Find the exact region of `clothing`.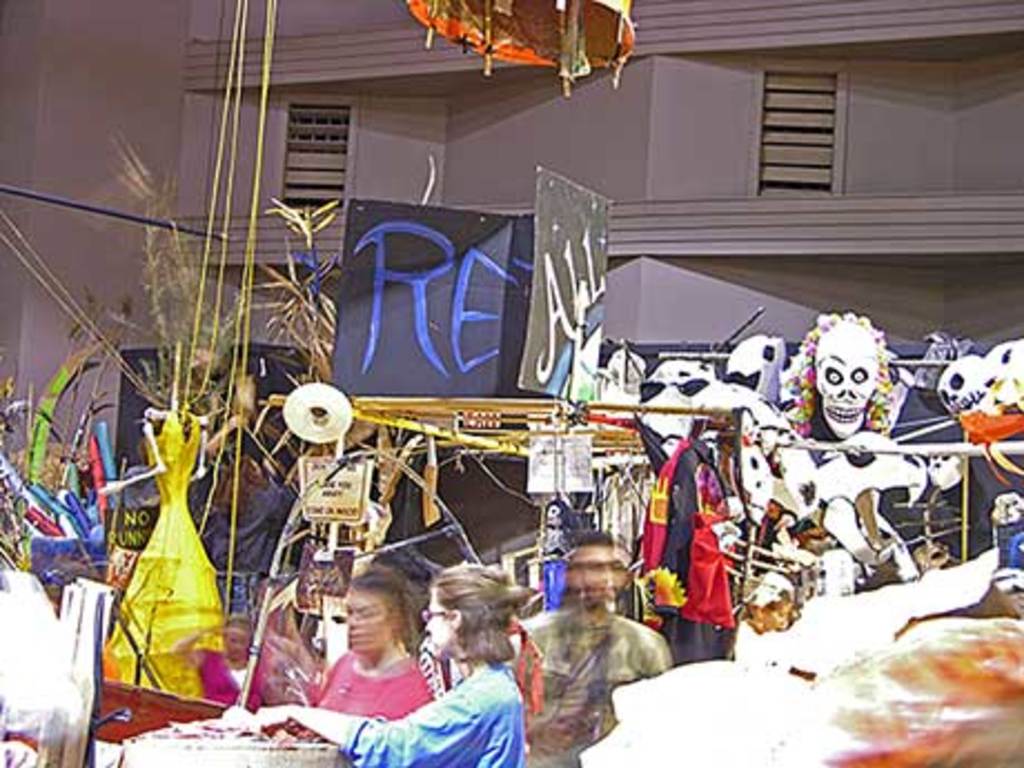
Exact region: [521, 612, 672, 766].
